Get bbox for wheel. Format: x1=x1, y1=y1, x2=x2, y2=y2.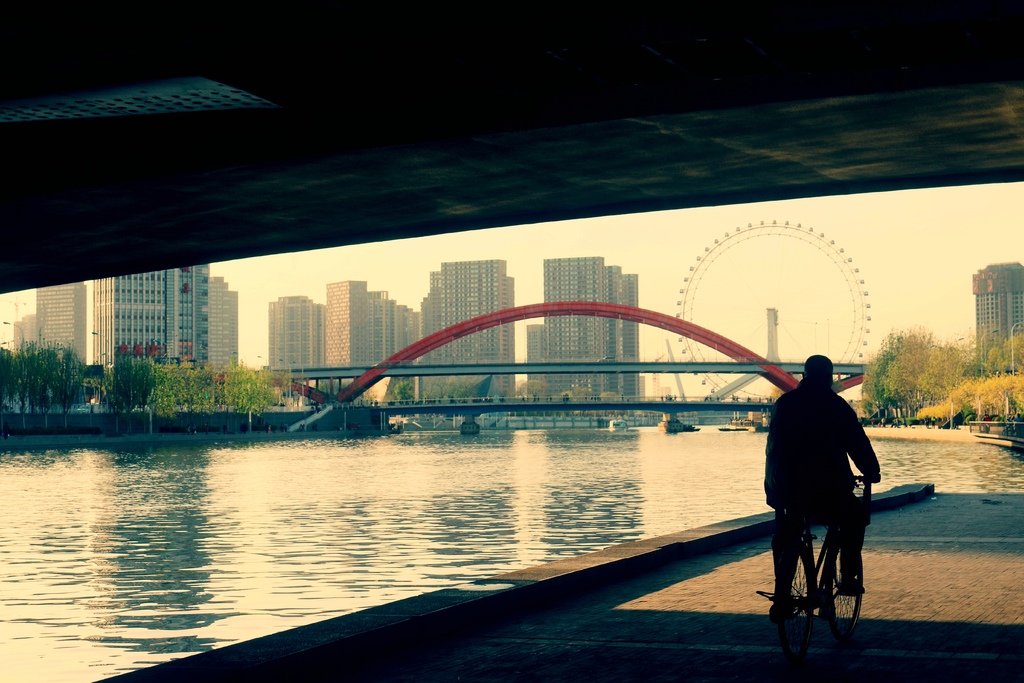
x1=781, y1=544, x2=814, y2=666.
